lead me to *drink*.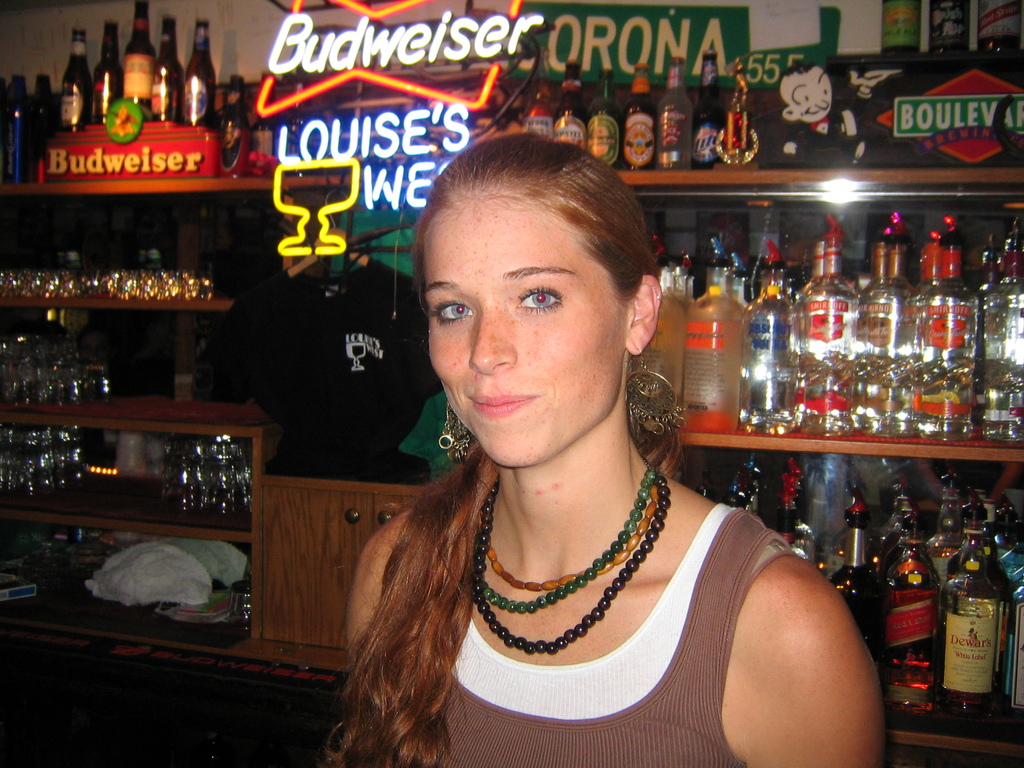
Lead to [620,58,659,169].
